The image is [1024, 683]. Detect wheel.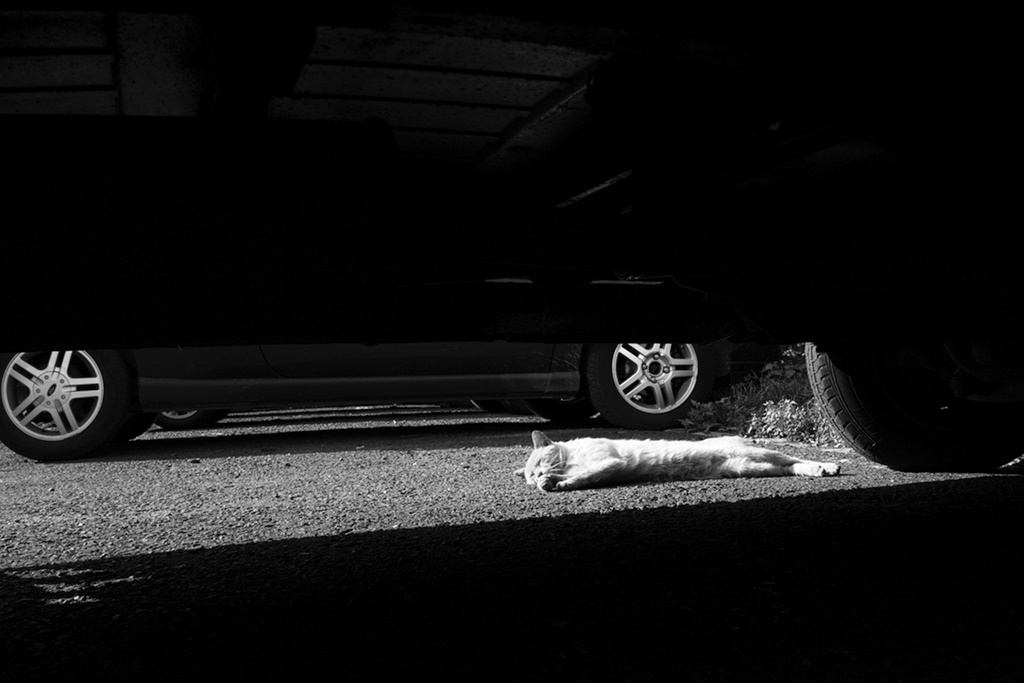
Detection: x1=125 y1=408 x2=165 y2=438.
